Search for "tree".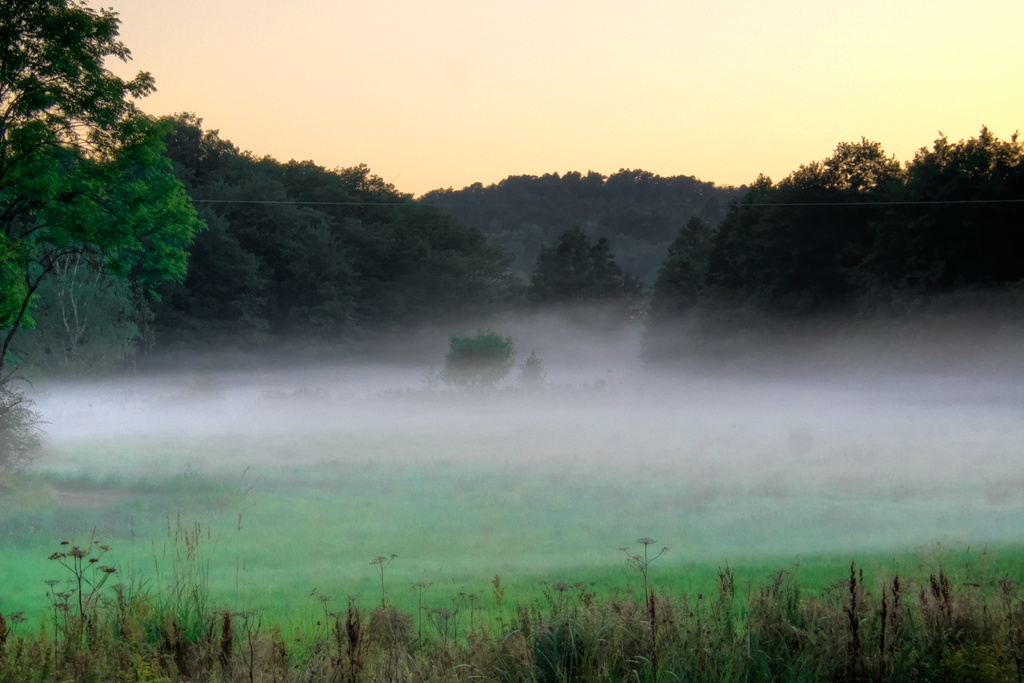
Found at [x1=24, y1=42, x2=209, y2=393].
